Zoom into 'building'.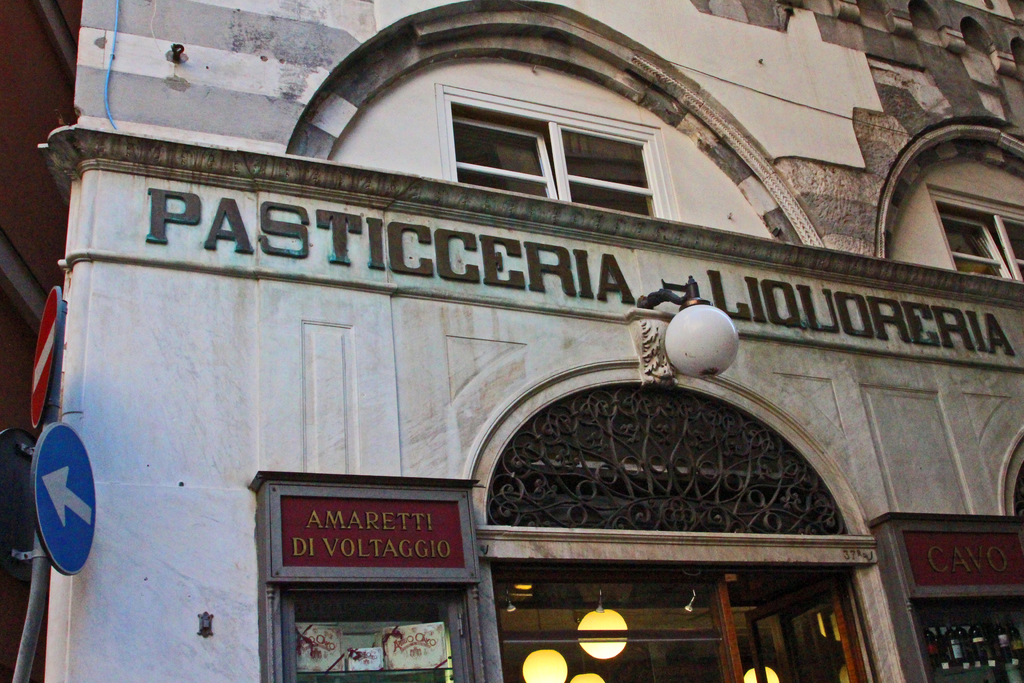
Zoom target: (left=2, top=0, right=1023, bottom=682).
